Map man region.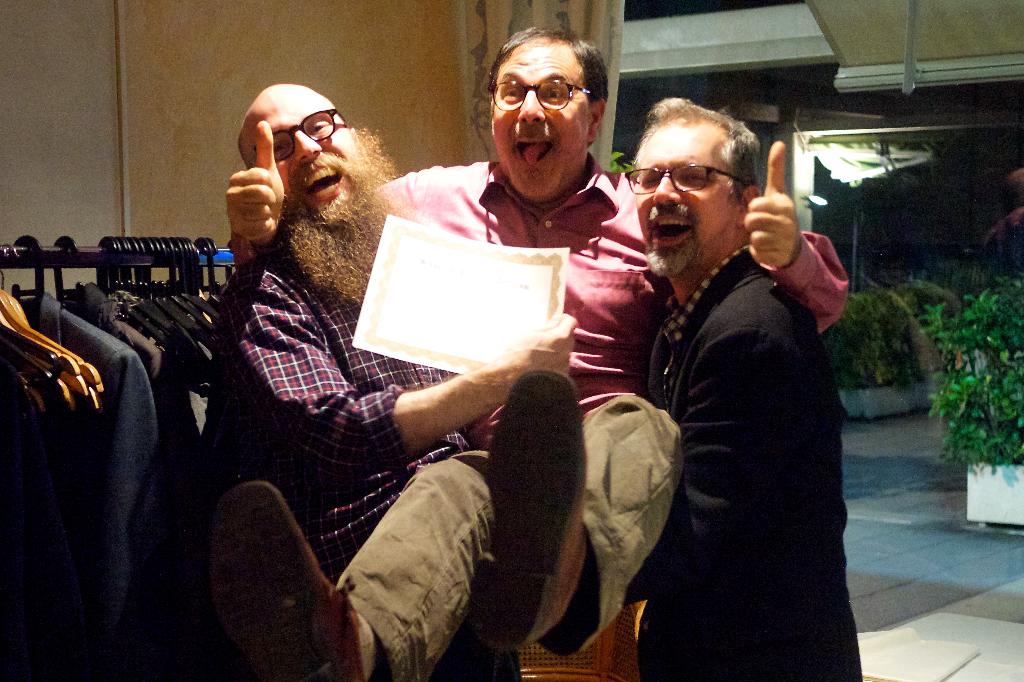
Mapped to left=209, top=83, right=574, bottom=681.
